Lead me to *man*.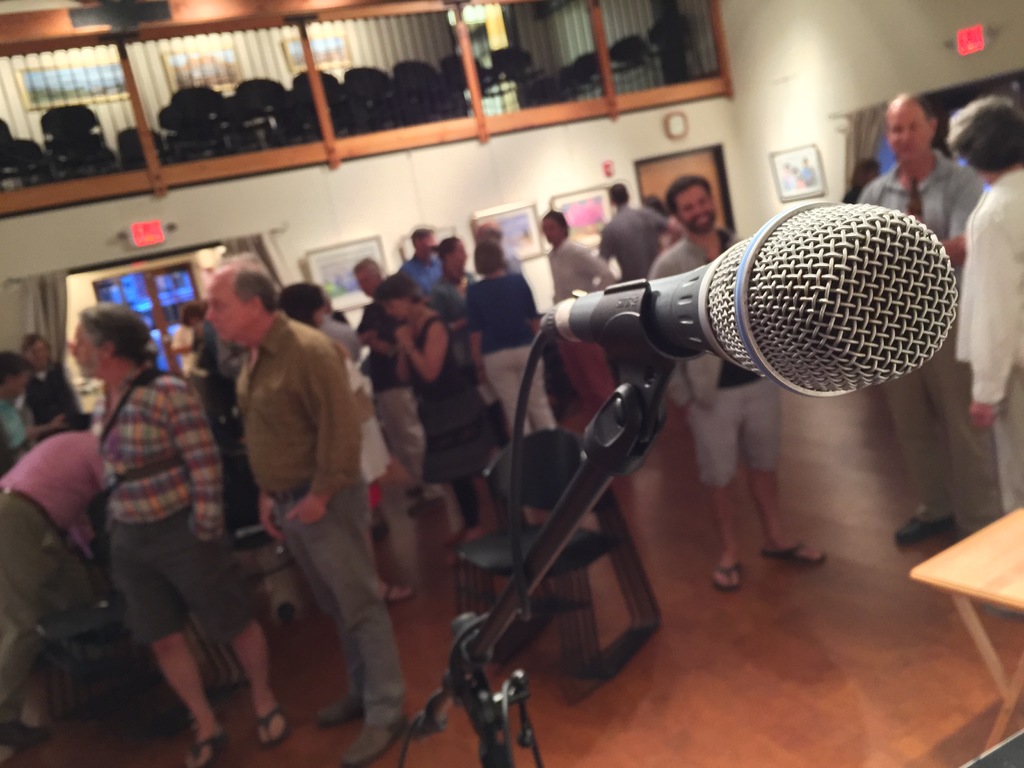
Lead to BBox(395, 226, 447, 294).
